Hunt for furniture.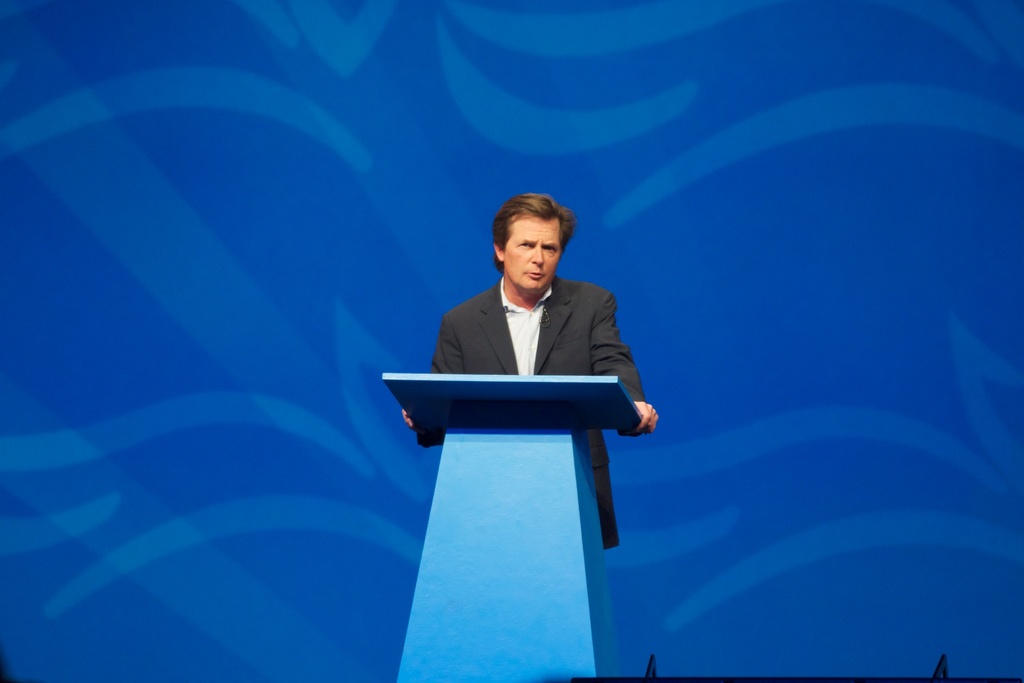
Hunted down at (380, 375, 643, 682).
